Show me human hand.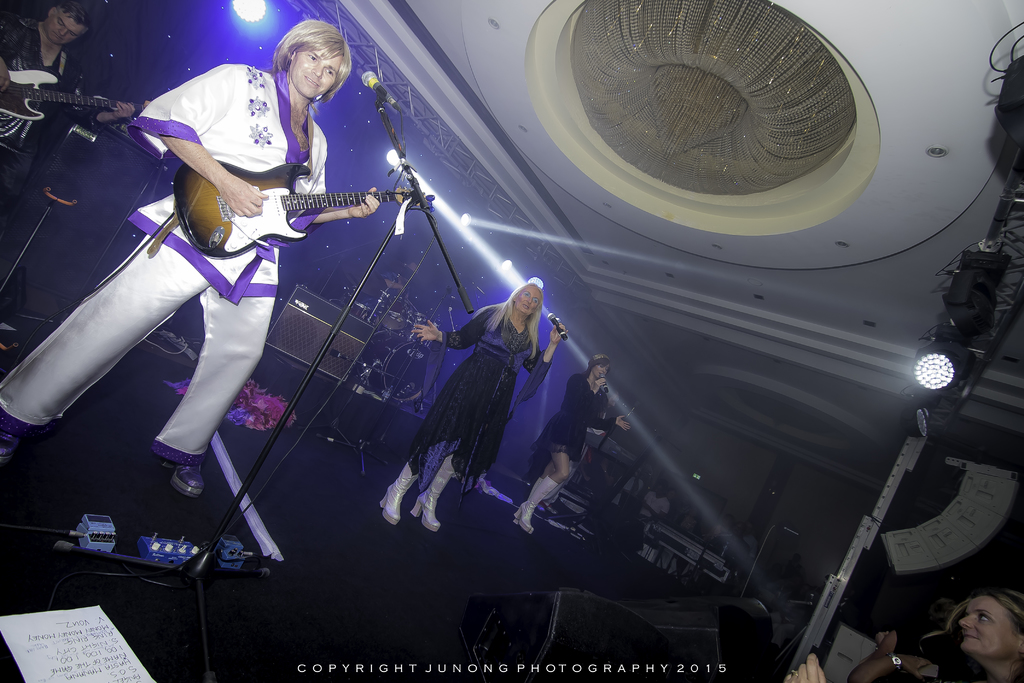
human hand is here: detection(904, 657, 935, 682).
